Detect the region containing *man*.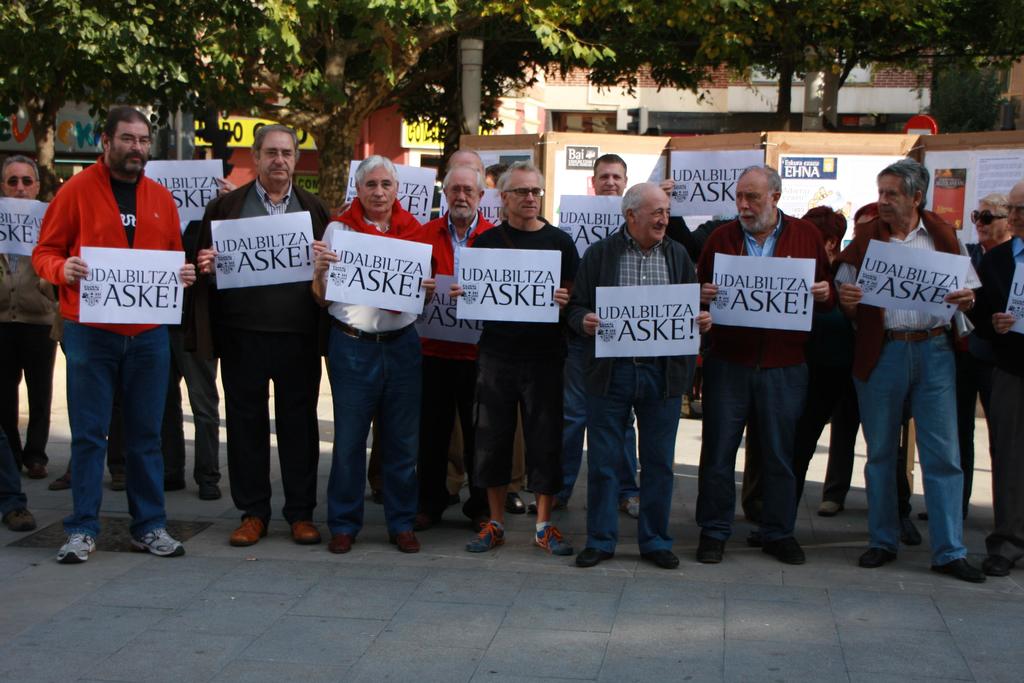
select_region(445, 160, 575, 563).
